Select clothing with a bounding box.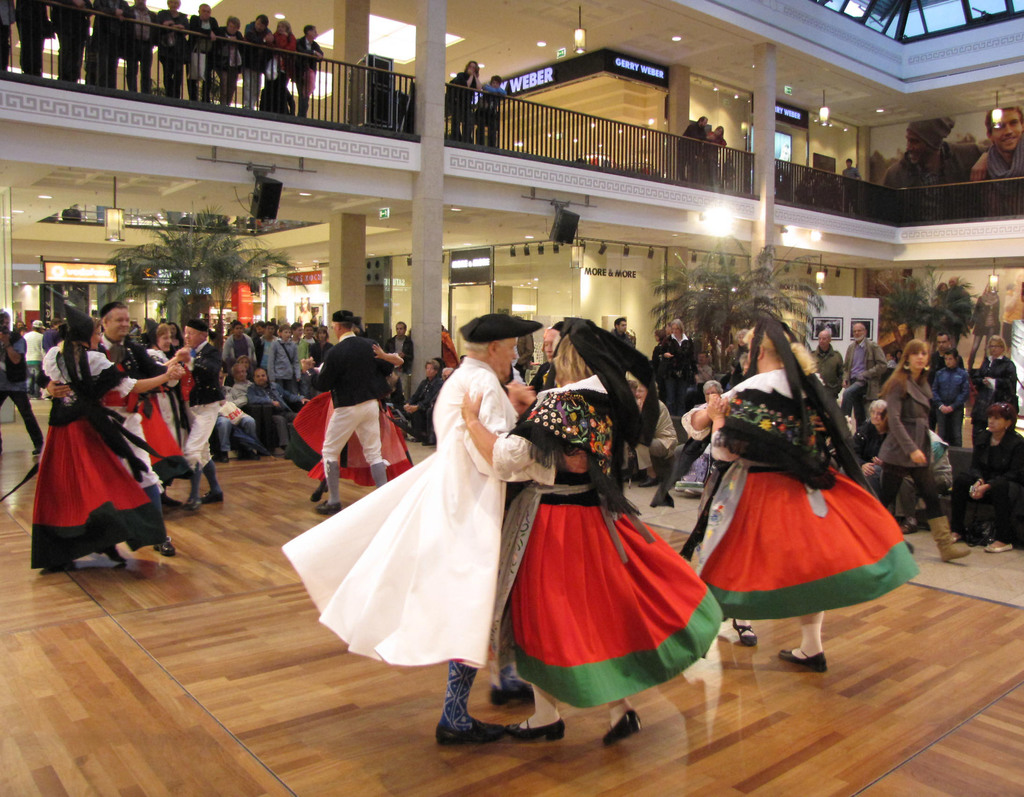
<region>660, 334, 687, 407</region>.
